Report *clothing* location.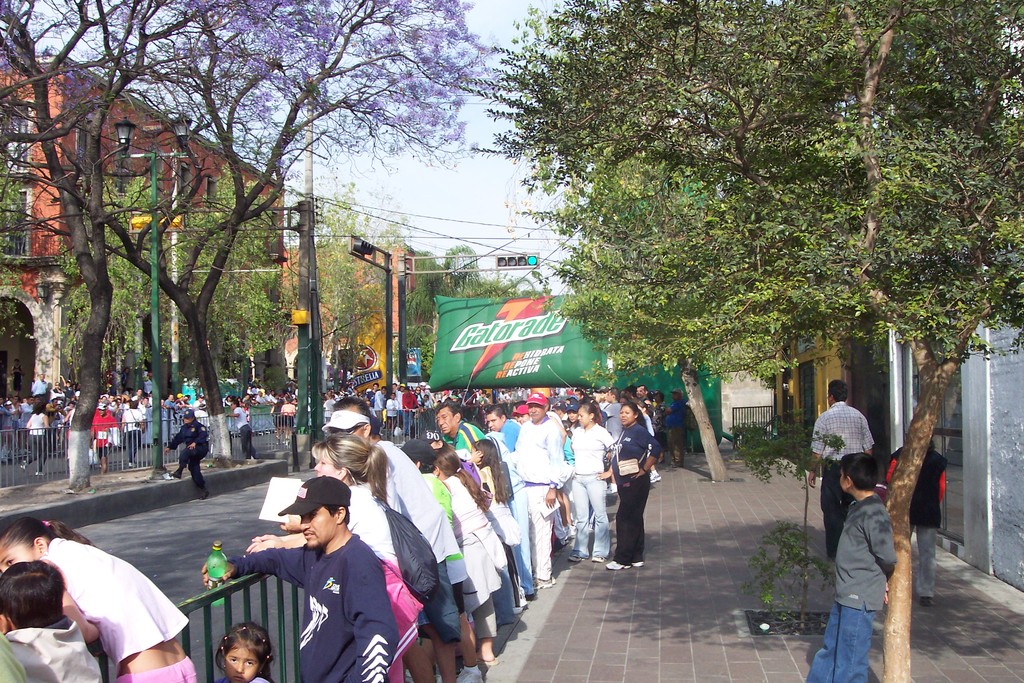
Report: locate(275, 401, 297, 425).
